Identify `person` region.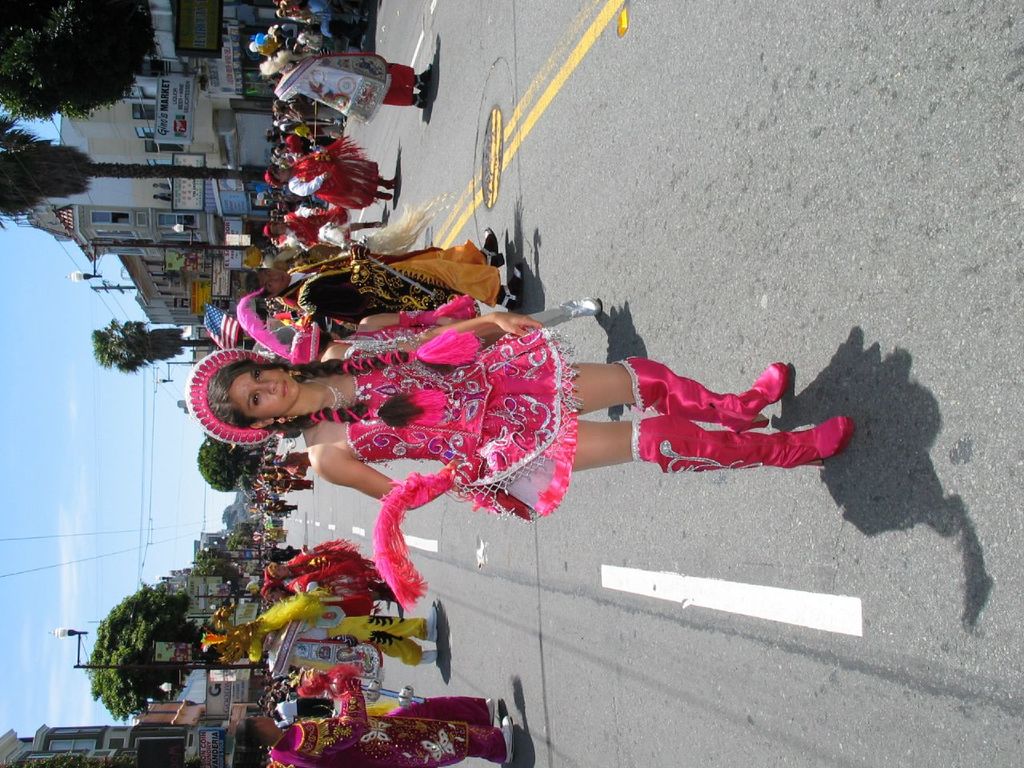
Region: (203,314,850,522).
